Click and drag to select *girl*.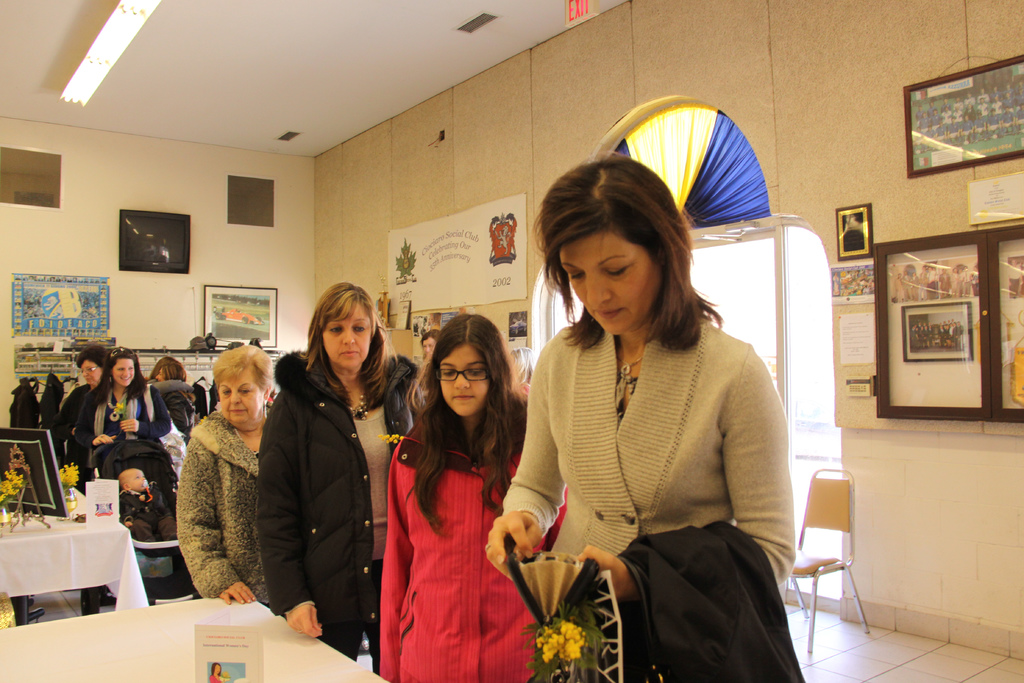
Selection: <region>115, 466, 168, 527</region>.
